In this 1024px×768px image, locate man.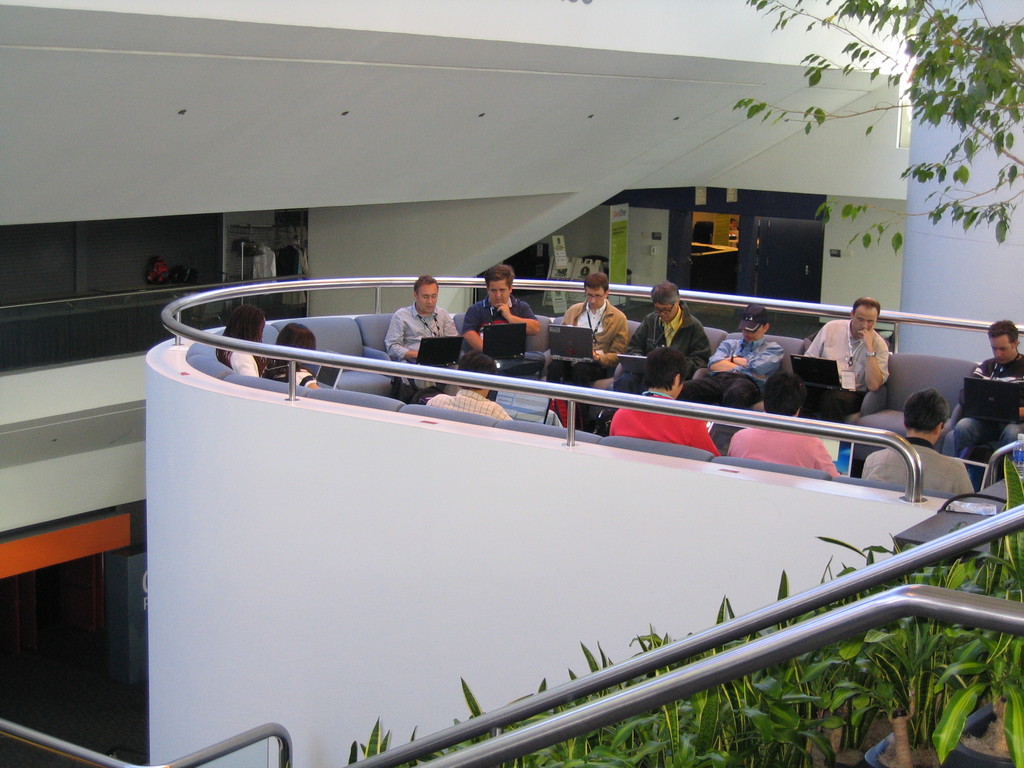
Bounding box: detection(800, 296, 888, 417).
